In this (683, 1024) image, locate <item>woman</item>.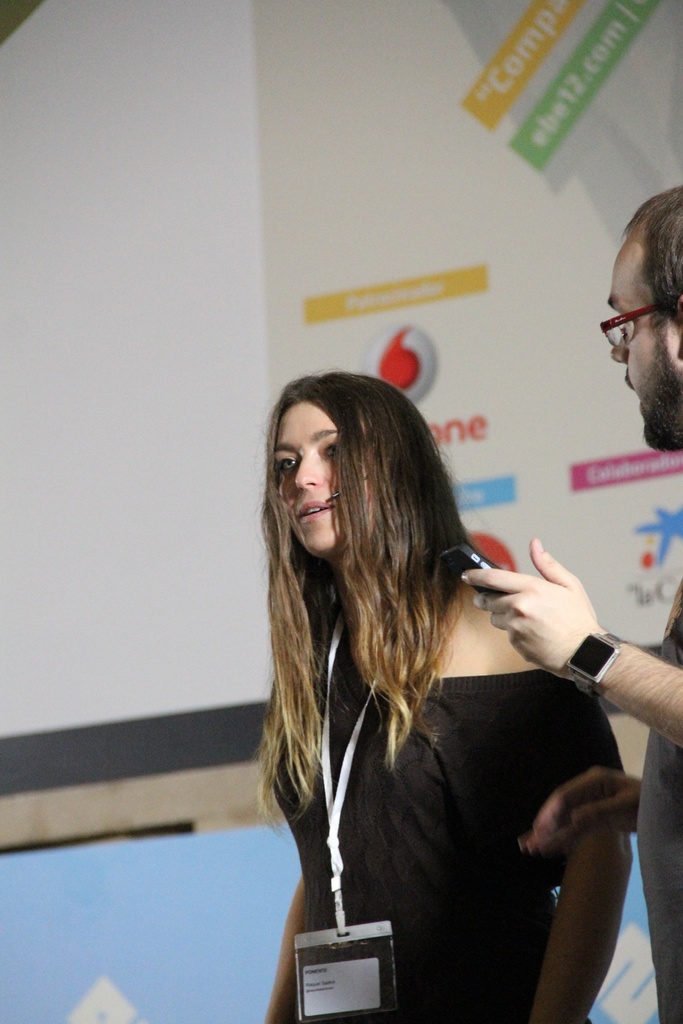
Bounding box: BBox(254, 374, 641, 1023).
